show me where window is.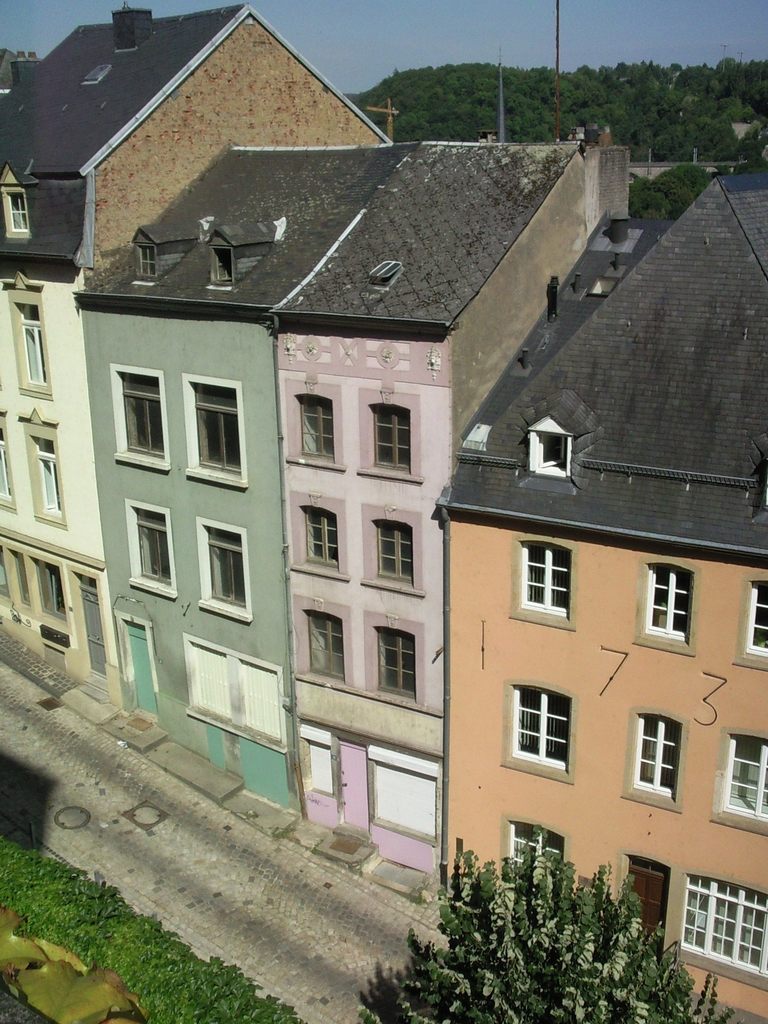
window is at detection(9, 191, 30, 233).
